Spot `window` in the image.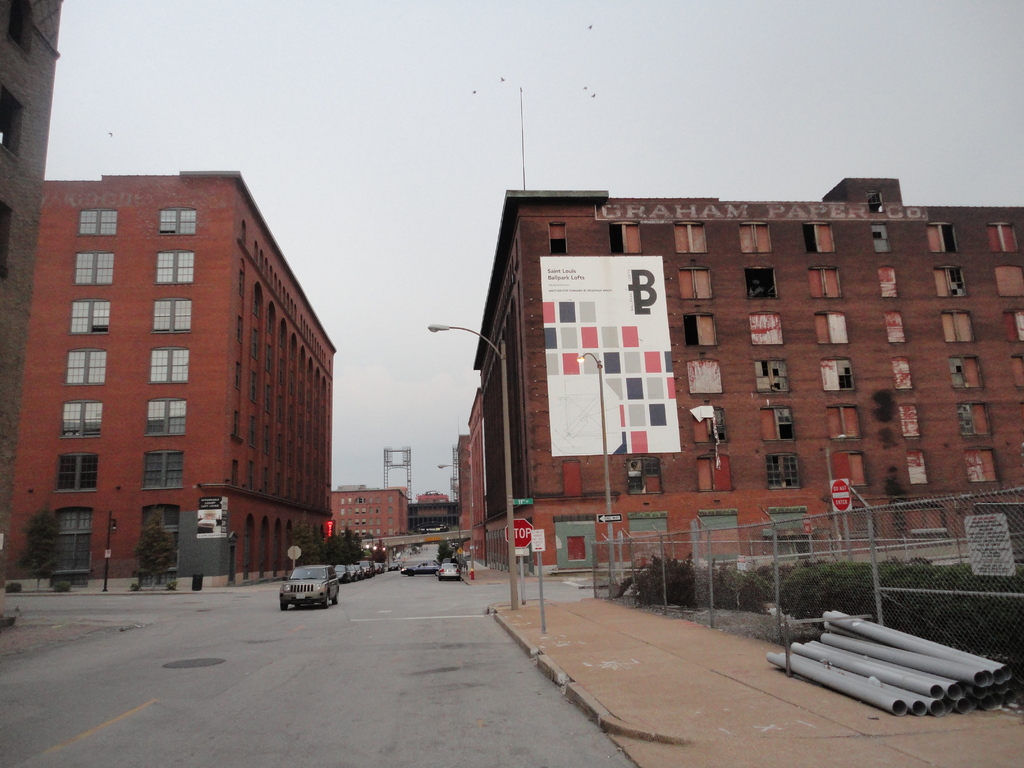
`window` found at BBox(158, 246, 196, 283).
